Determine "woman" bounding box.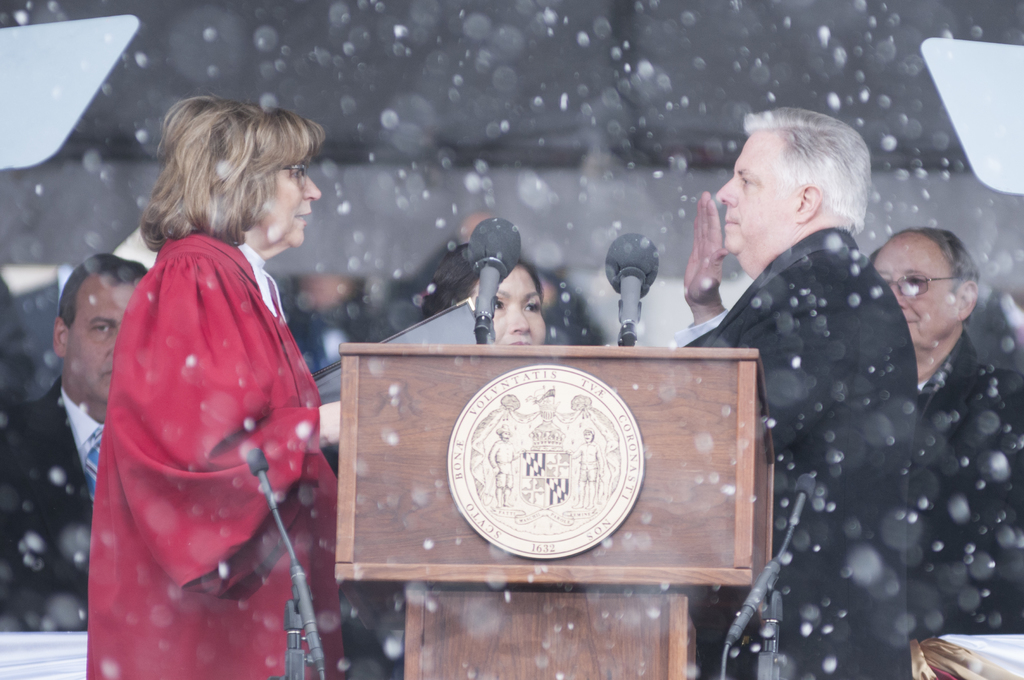
Determined: box=[422, 238, 548, 360].
